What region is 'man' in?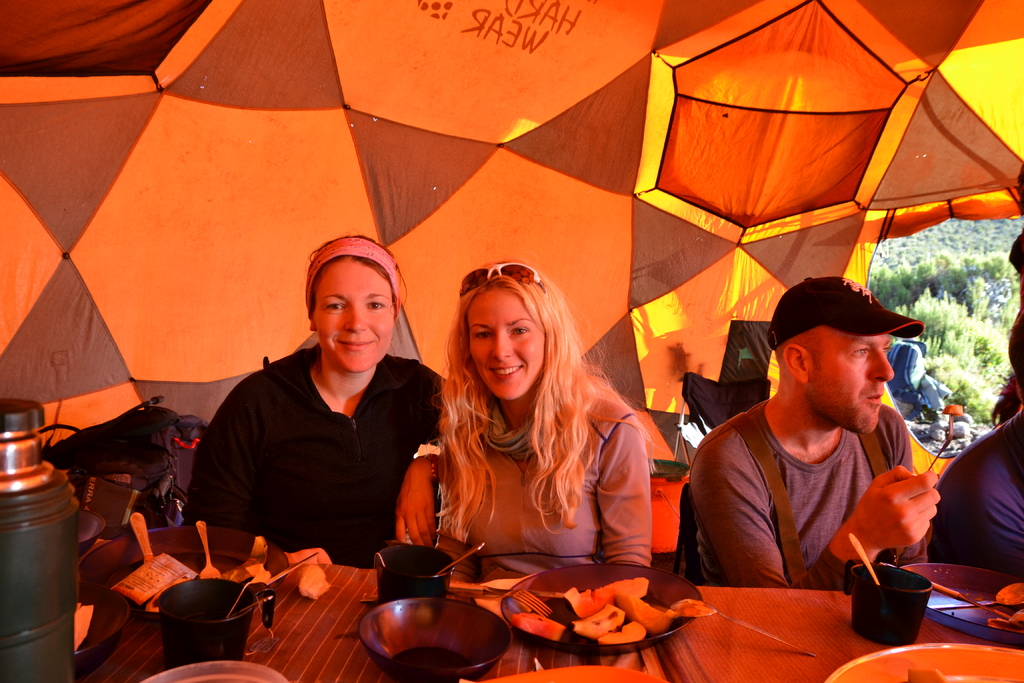
[left=684, top=280, right=976, bottom=600].
